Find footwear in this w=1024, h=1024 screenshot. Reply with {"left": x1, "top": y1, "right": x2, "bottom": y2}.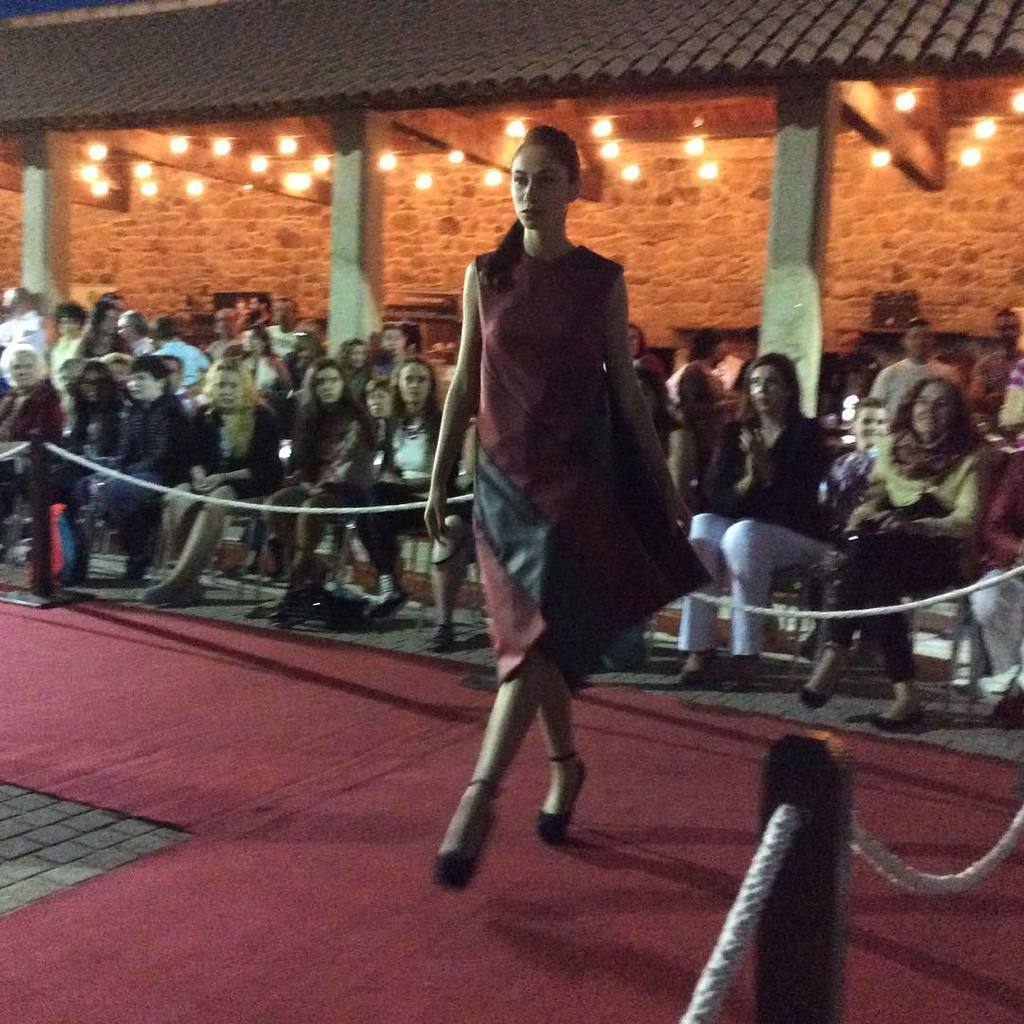
{"left": 531, "top": 750, "right": 592, "bottom": 849}.
